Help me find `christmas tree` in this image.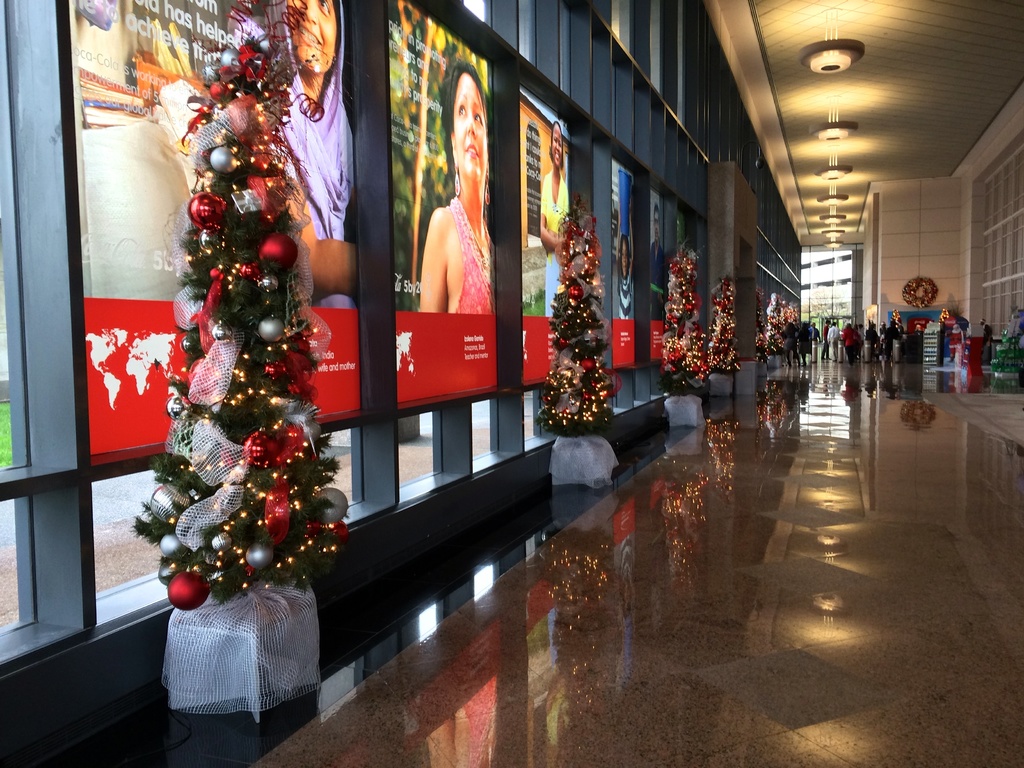
Found it: (663,237,716,399).
